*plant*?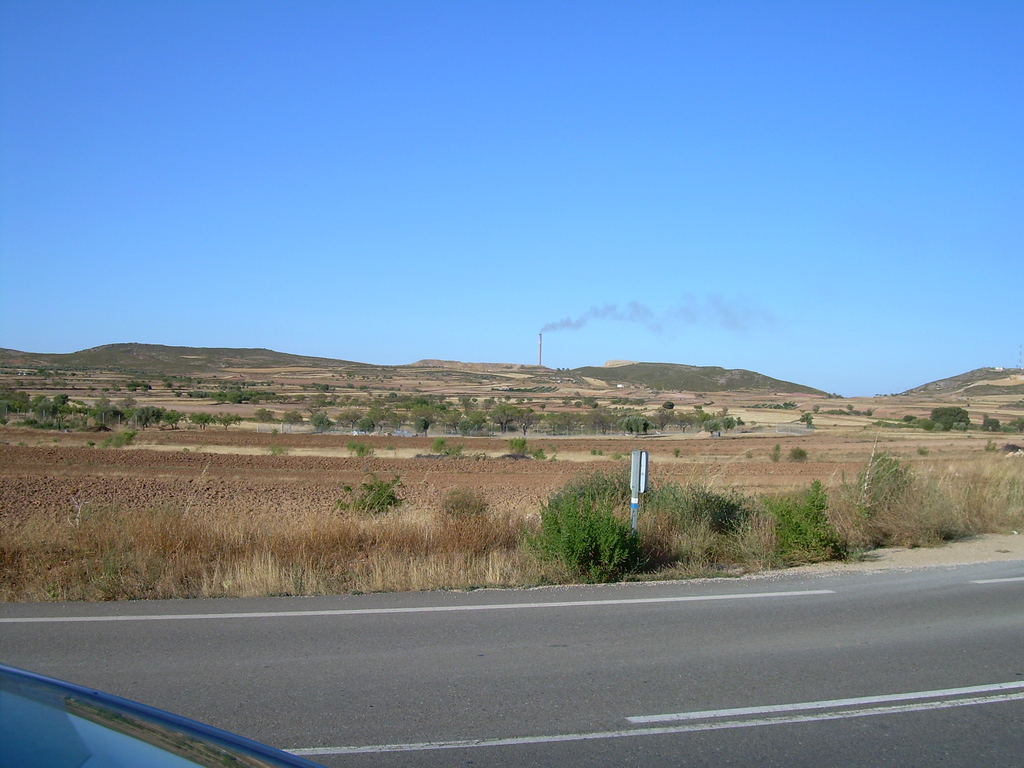
<box>432,437,465,462</box>
